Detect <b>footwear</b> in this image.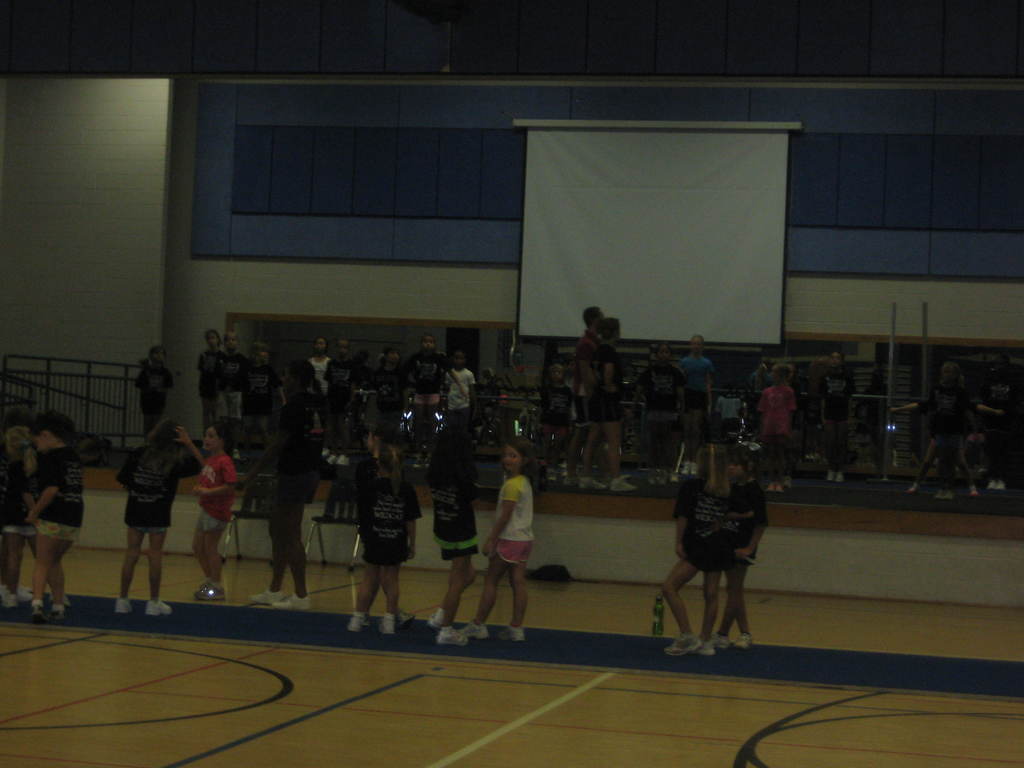
Detection: (left=140, top=600, right=172, bottom=618).
